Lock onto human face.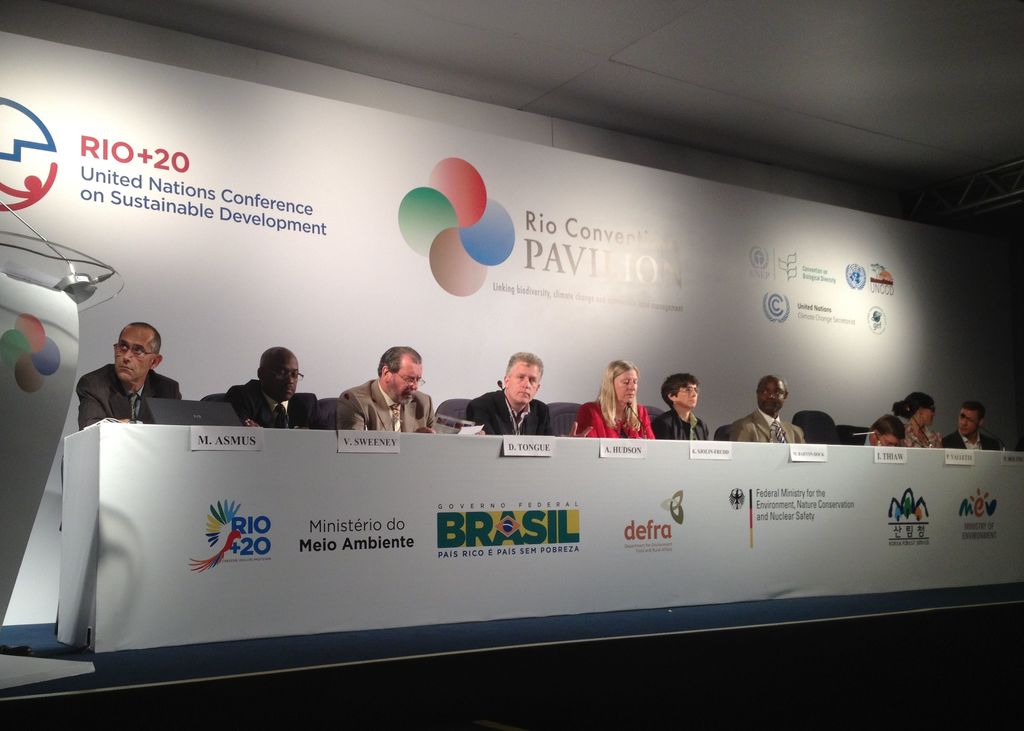
Locked: 762,384,794,410.
